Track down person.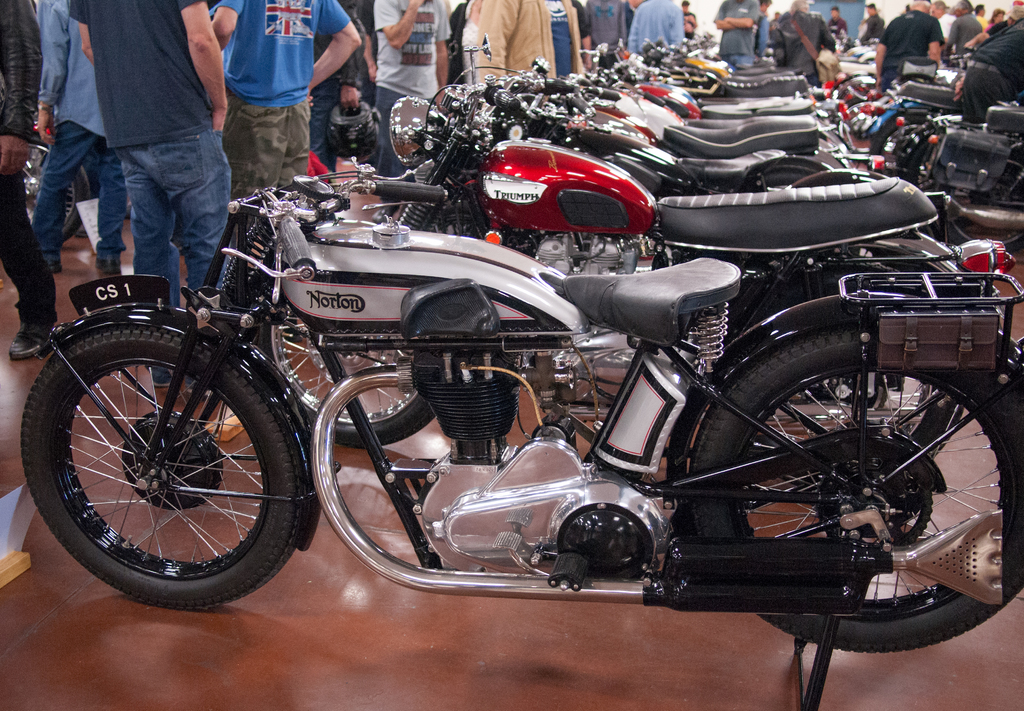
Tracked to region(207, 0, 361, 232).
